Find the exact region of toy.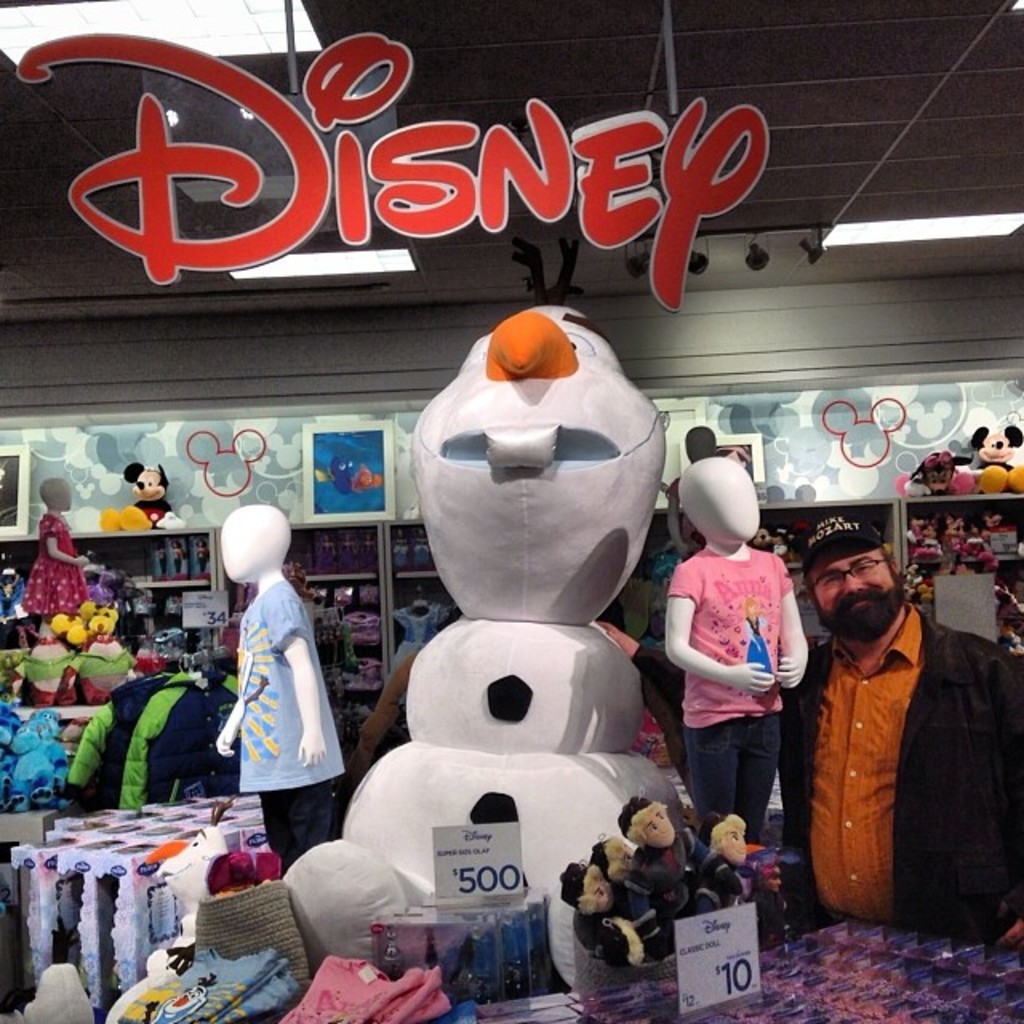
Exact region: {"x1": 158, "y1": 544, "x2": 170, "y2": 582}.
